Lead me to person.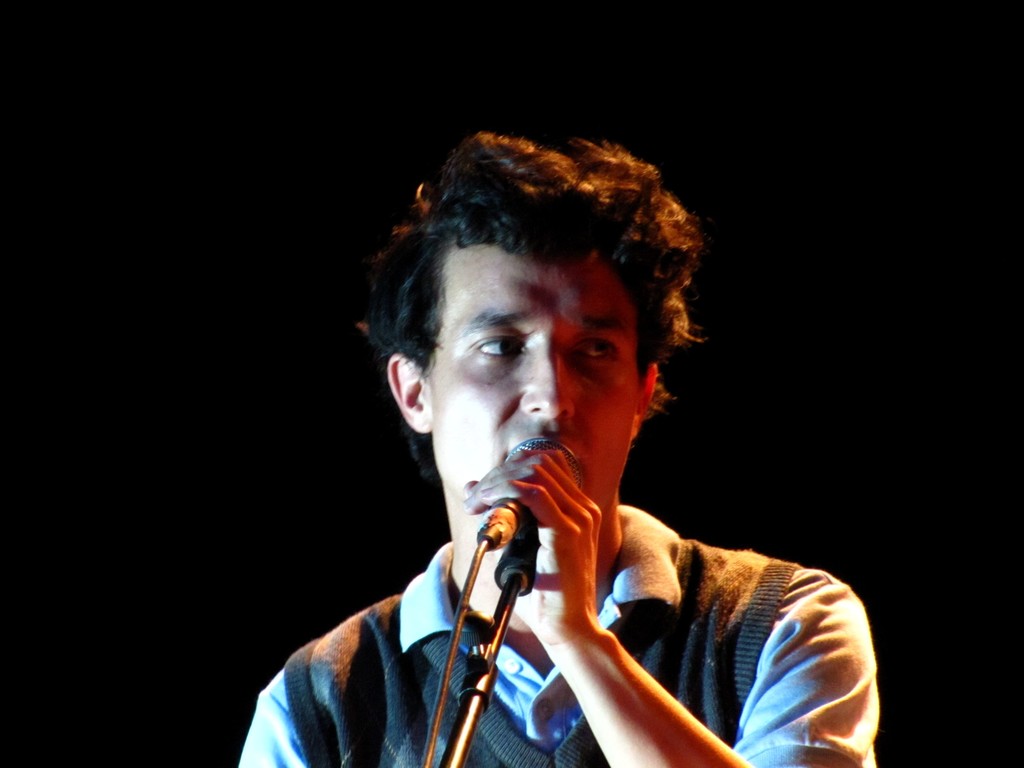
Lead to x1=237, y1=138, x2=871, y2=767.
